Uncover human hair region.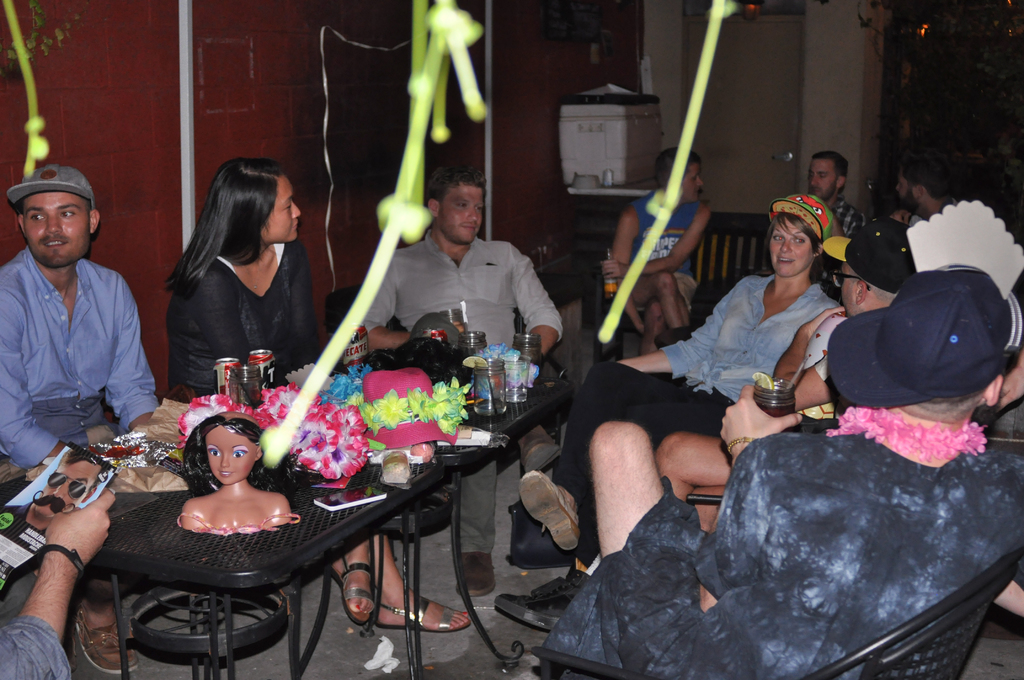
Uncovered: left=171, top=152, right=301, bottom=323.
